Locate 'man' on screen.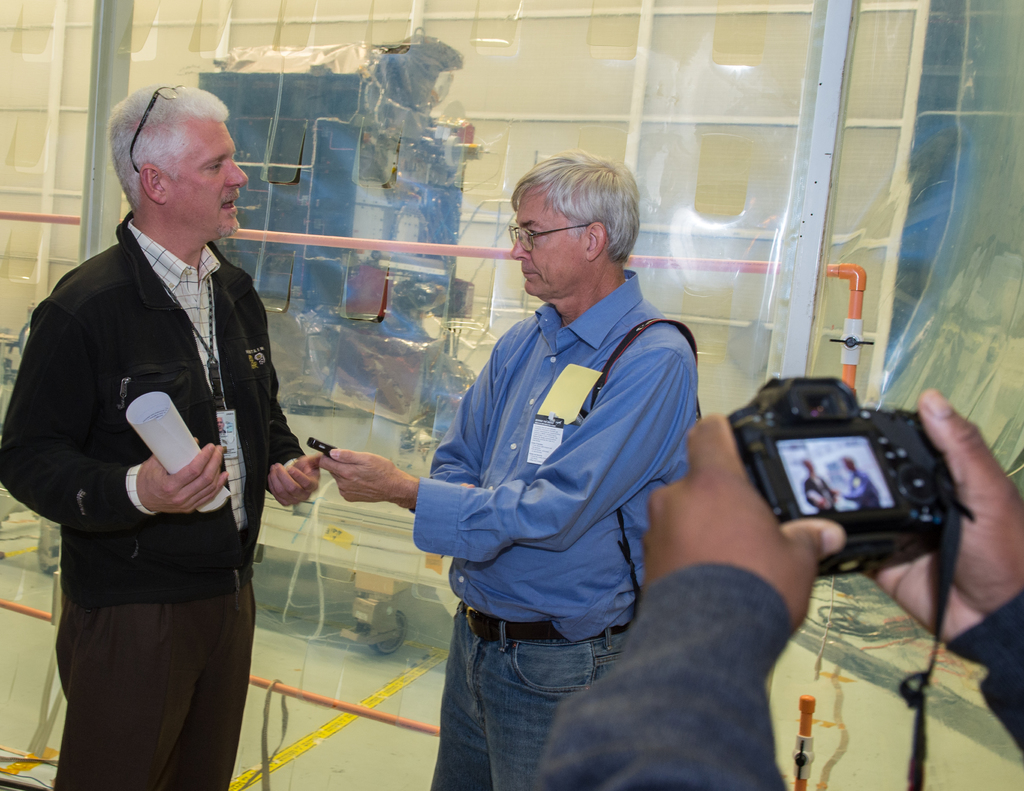
On screen at (321, 148, 702, 790).
